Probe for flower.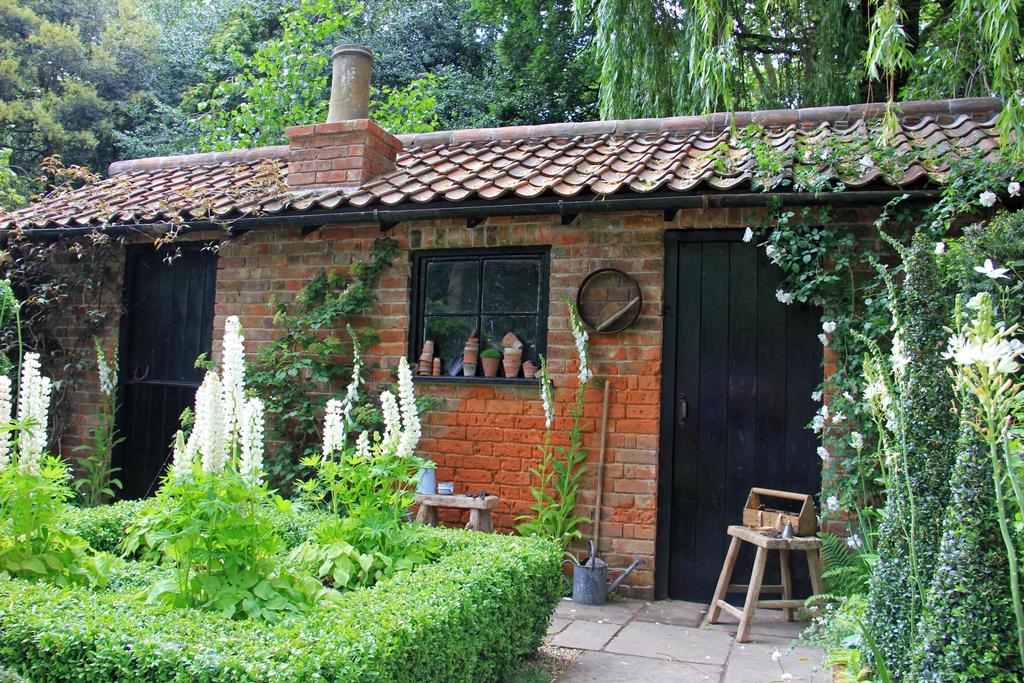
Probe result: {"x1": 823, "y1": 320, "x2": 837, "y2": 333}.
